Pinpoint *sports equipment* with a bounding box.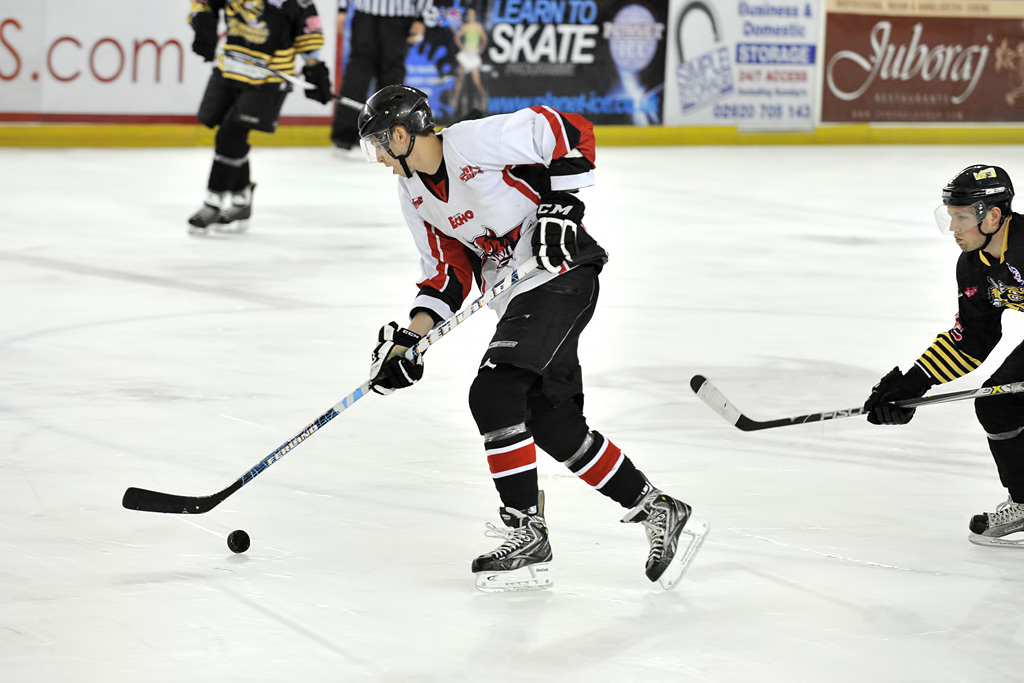
locate(185, 185, 223, 236).
